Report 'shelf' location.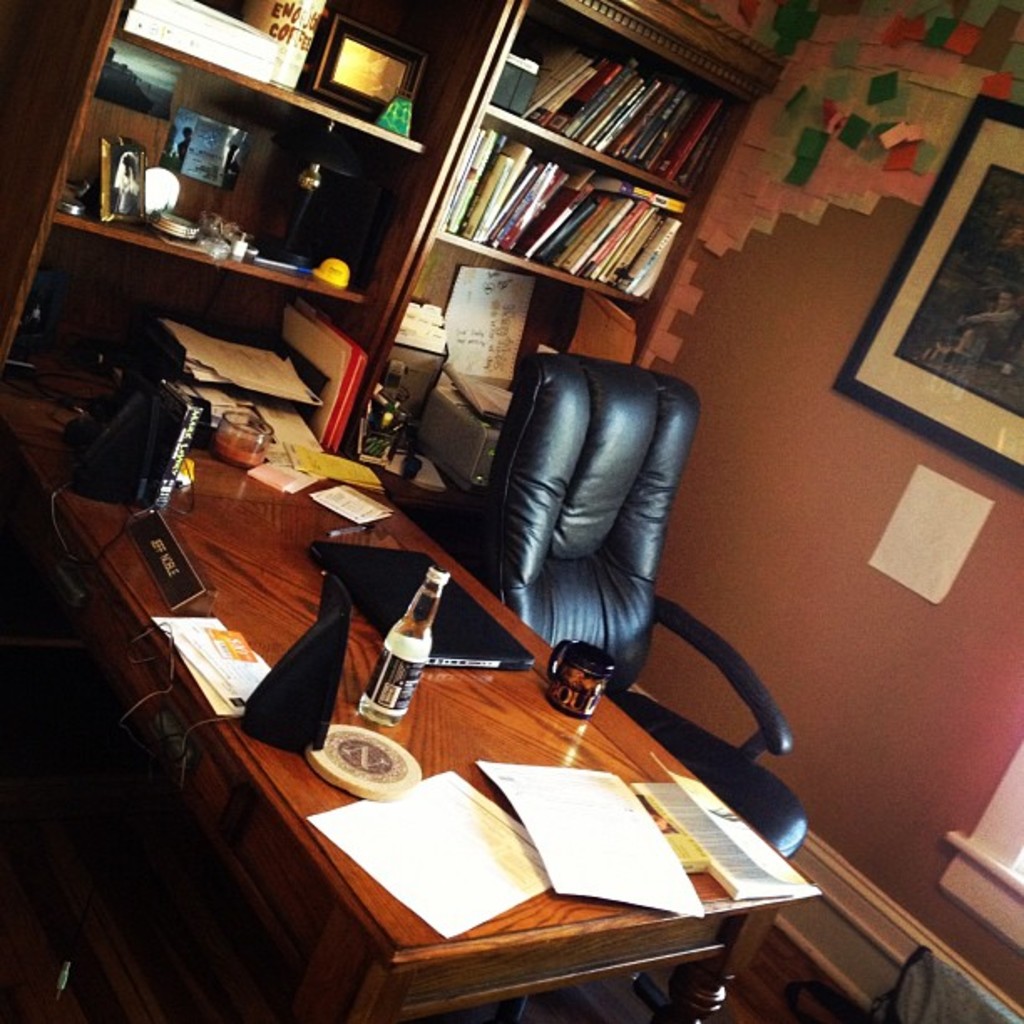
Report: region(492, 0, 758, 199).
